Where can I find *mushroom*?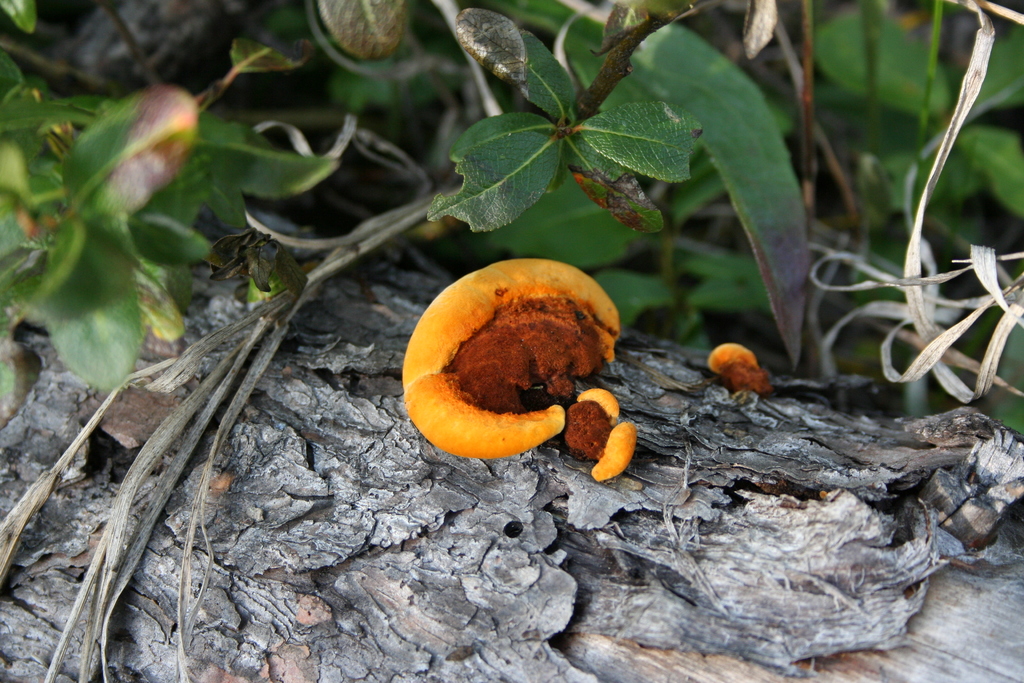
You can find it at bbox=(400, 256, 623, 467).
